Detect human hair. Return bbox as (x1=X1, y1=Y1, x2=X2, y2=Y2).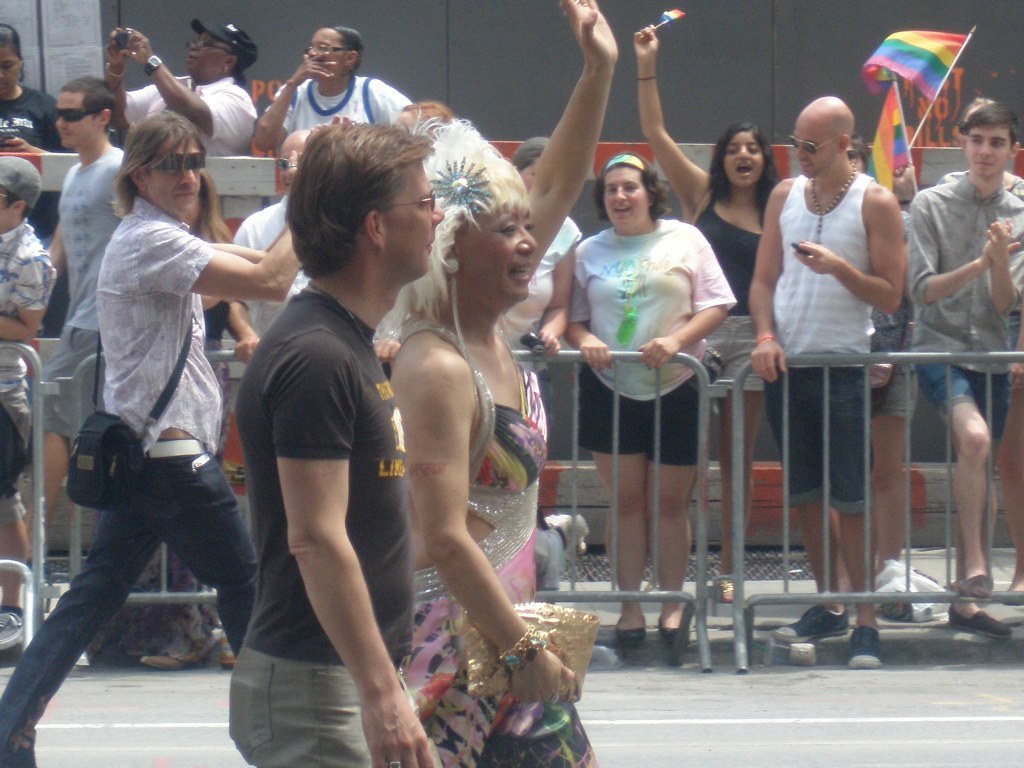
(x1=333, y1=26, x2=365, y2=78).
